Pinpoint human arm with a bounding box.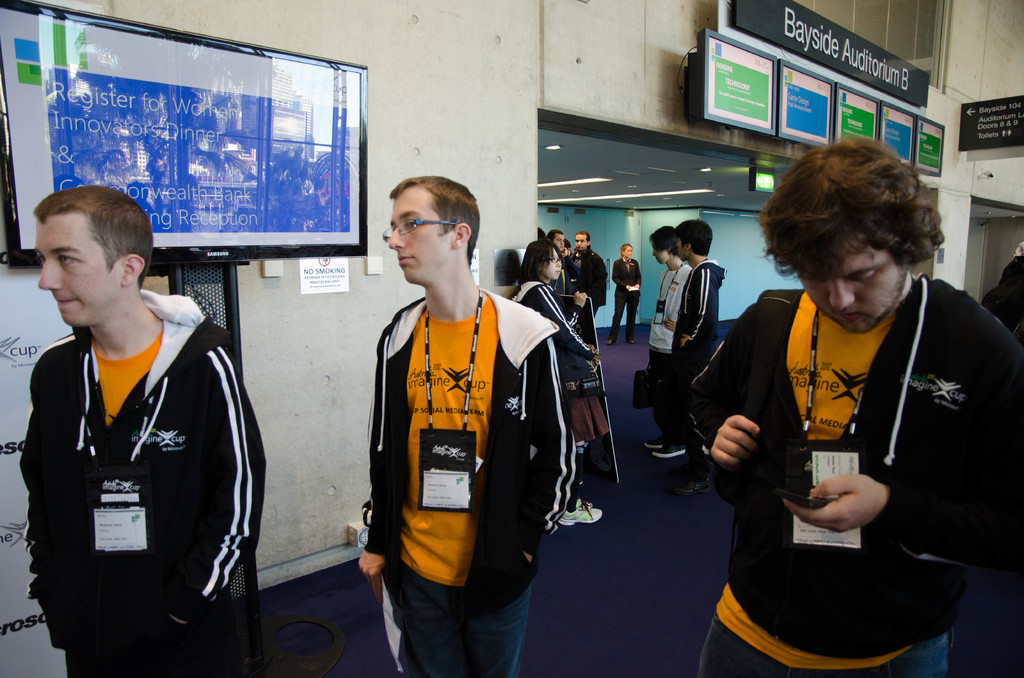
[526, 281, 592, 334].
